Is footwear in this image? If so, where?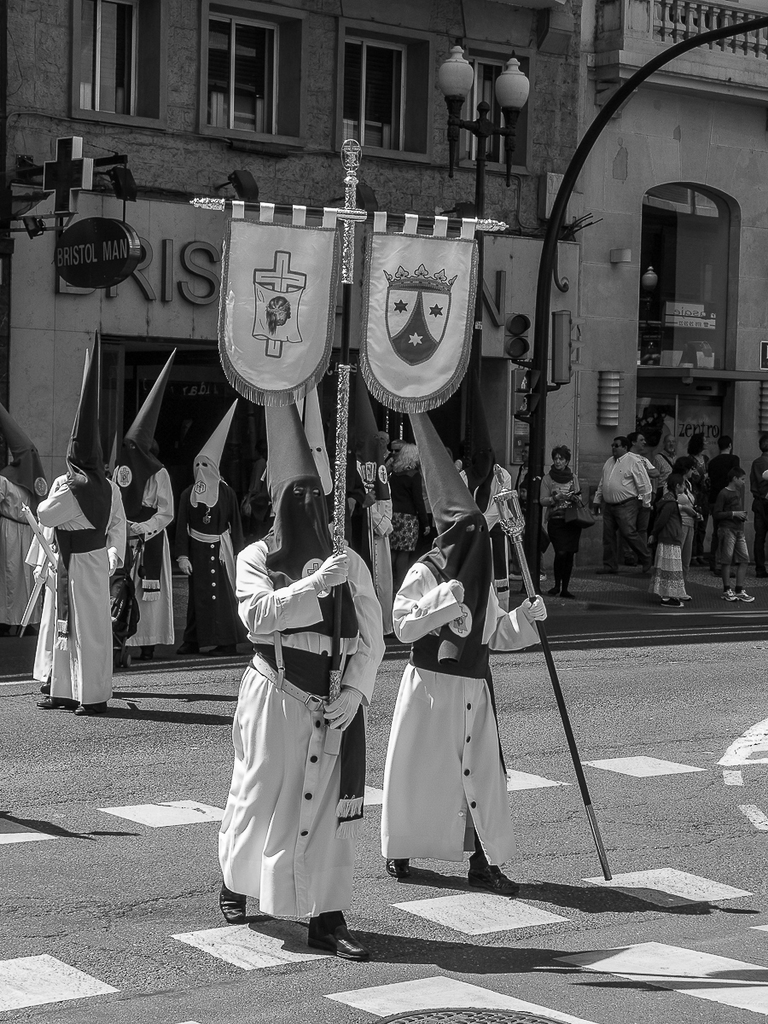
Yes, at select_region(387, 858, 411, 878).
